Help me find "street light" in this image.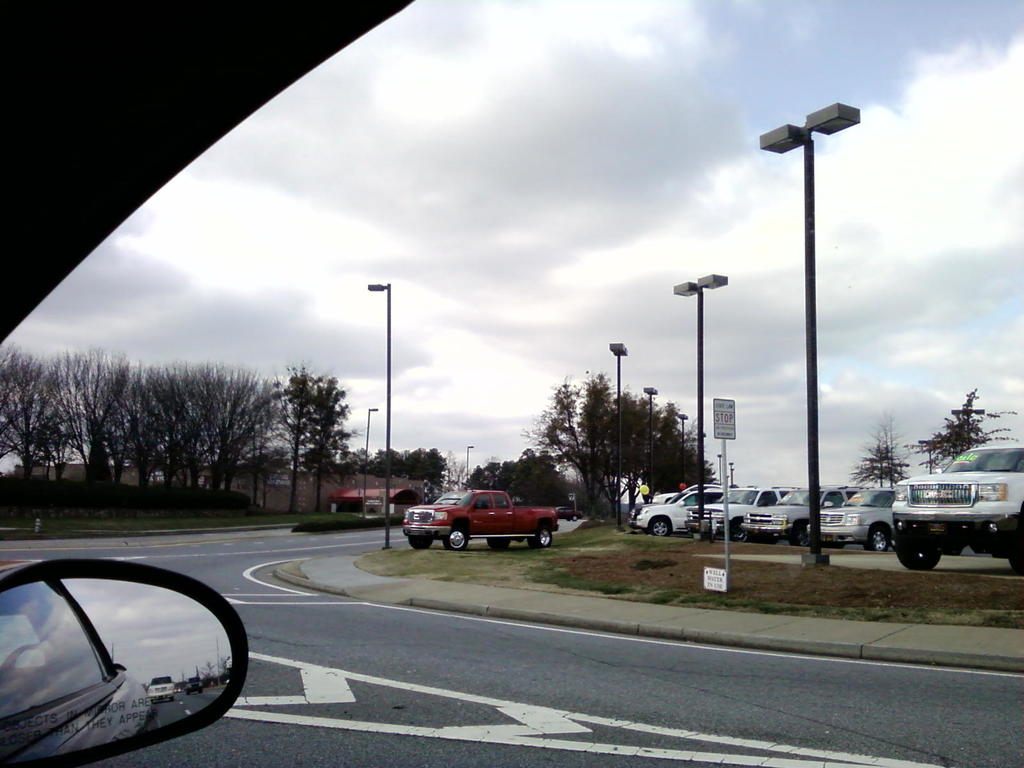
Found it: 673, 412, 685, 486.
